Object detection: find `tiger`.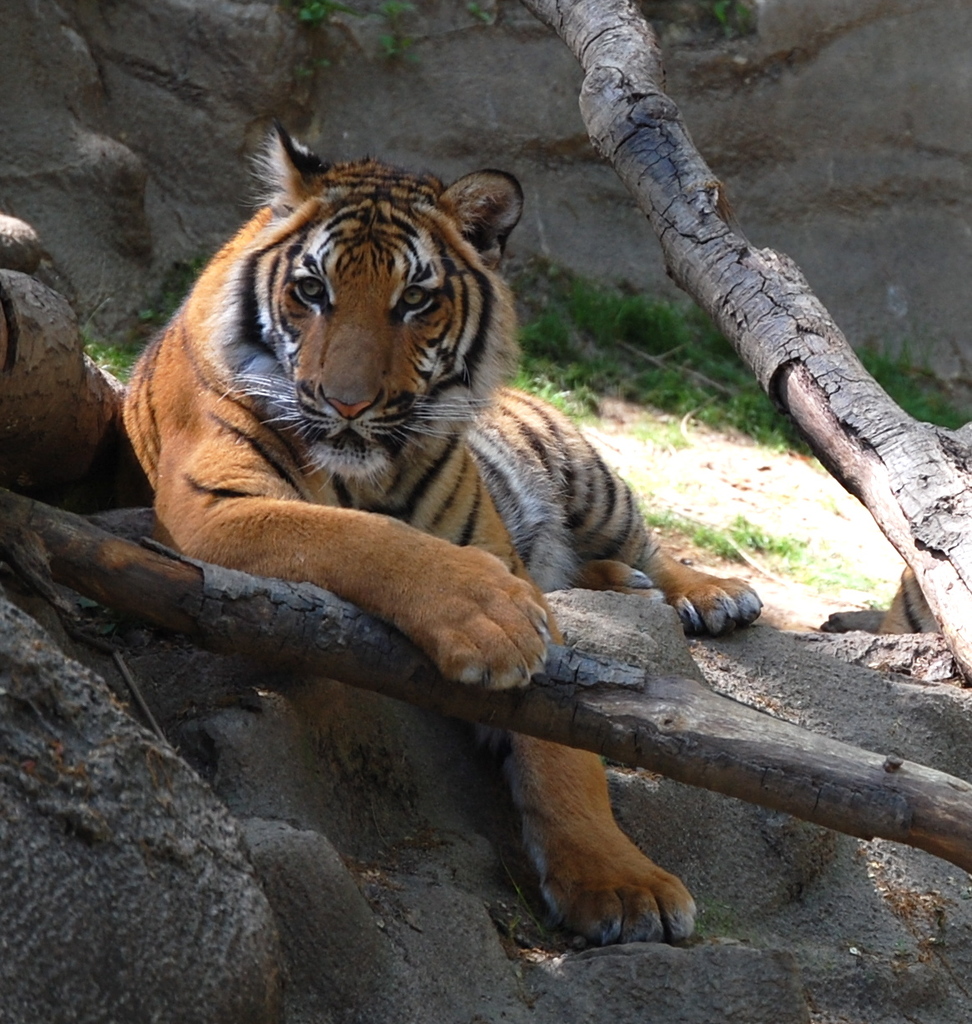
{"left": 120, "top": 124, "right": 762, "bottom": 947}.
